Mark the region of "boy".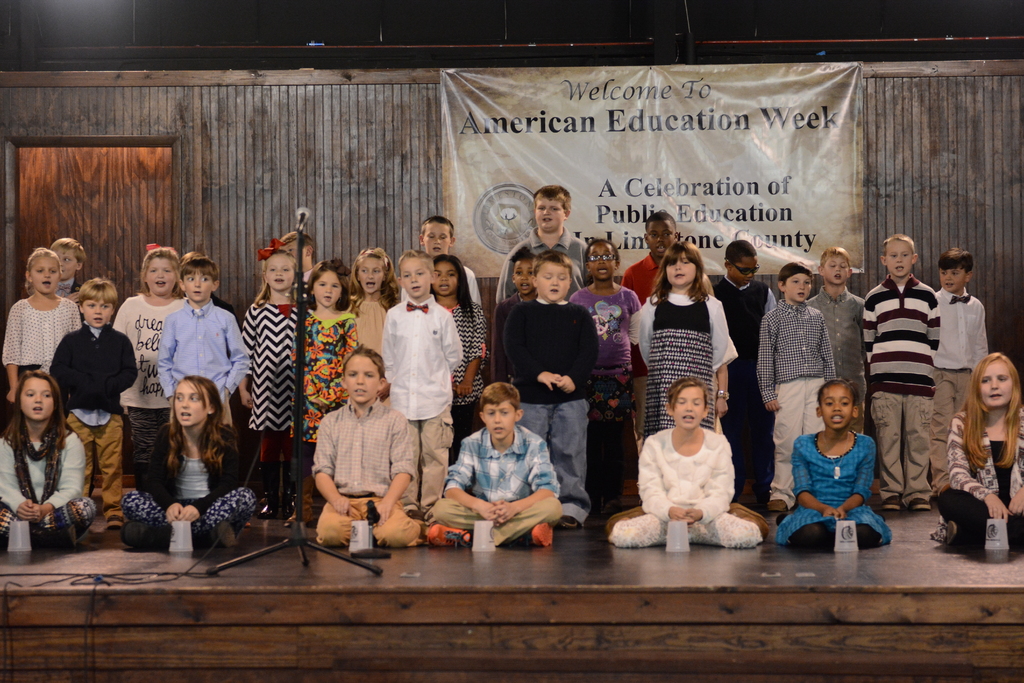
Region: detection(159, 249, 252, 425).
